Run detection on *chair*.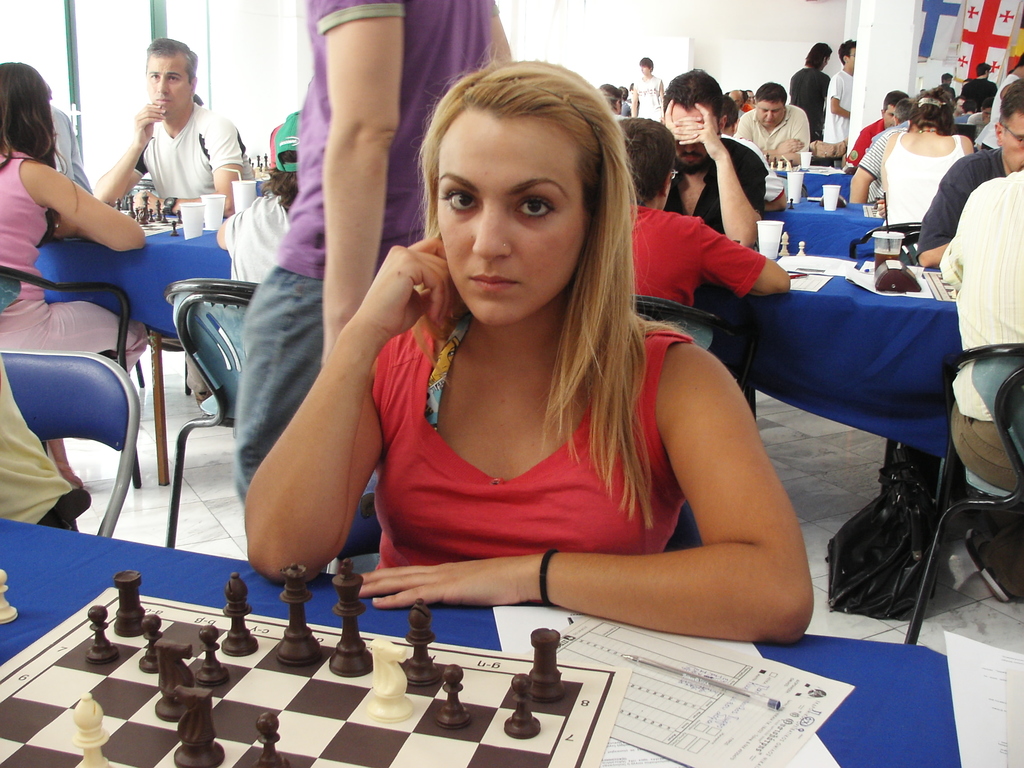
Result: BBox(898, 339, 1023, 643).
